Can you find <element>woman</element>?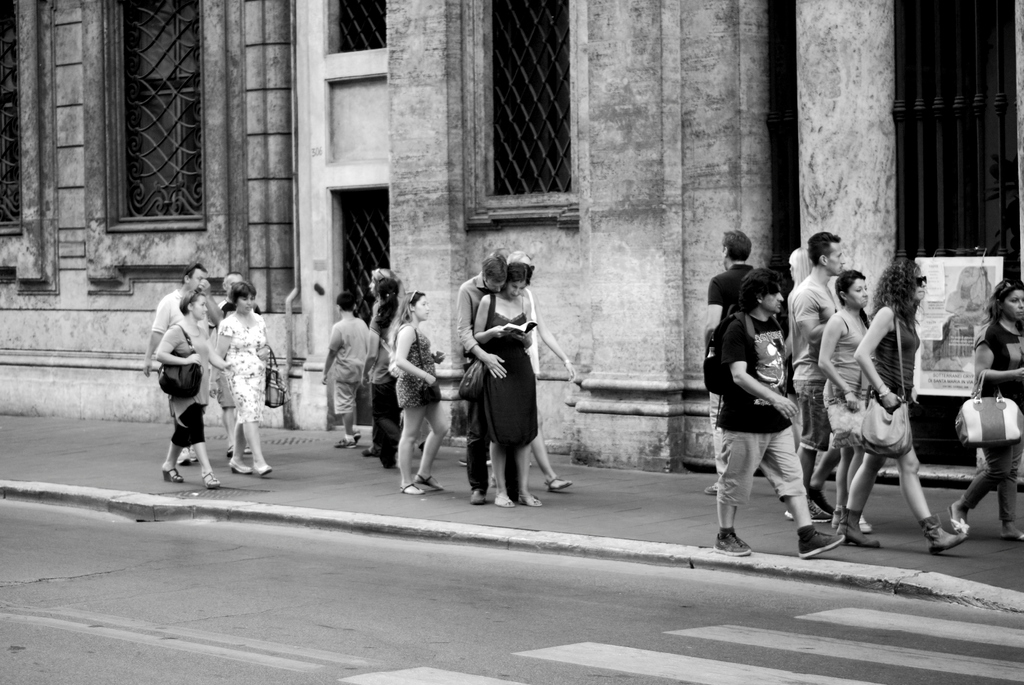
Yes, bounding box: box(817, 265, 865, 533).
